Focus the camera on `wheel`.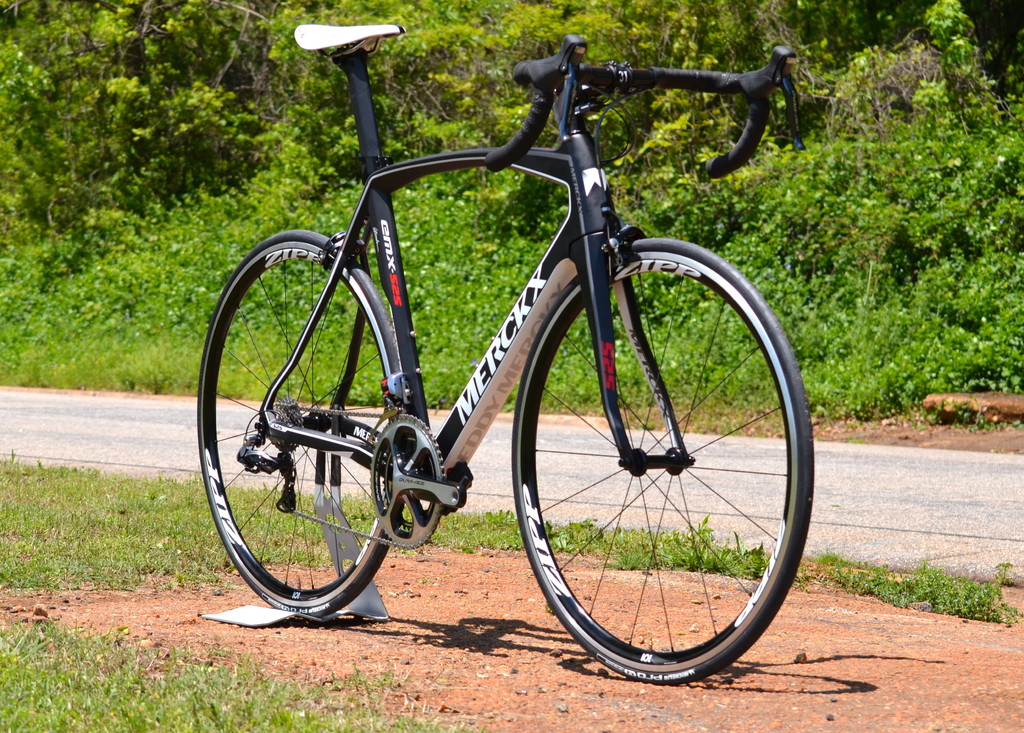
Focus region: 191, 229, 412, 618.
